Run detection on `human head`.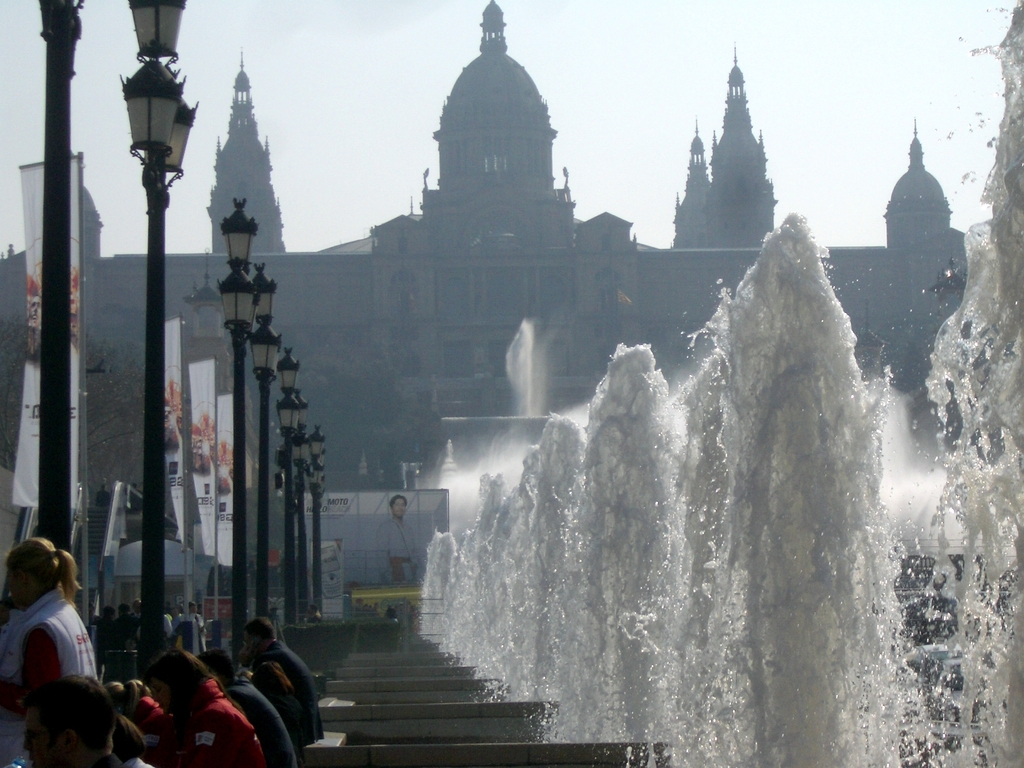
Result: [243, 615, 276, 655].
